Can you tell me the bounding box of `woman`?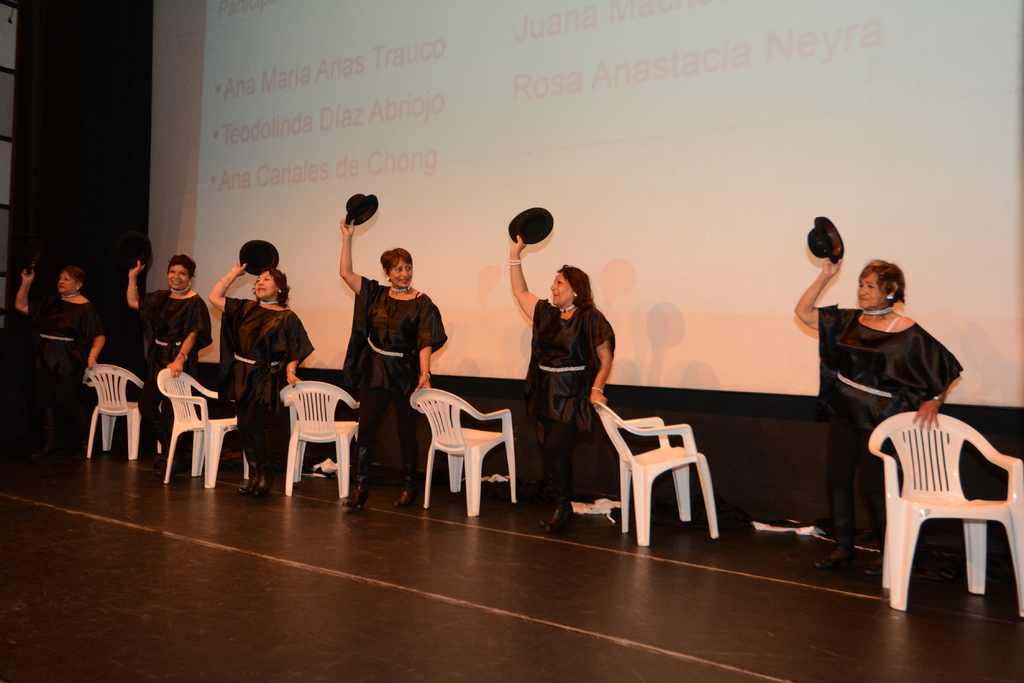
{"left": 339, "top": 216, "right": 448, "bottom": 516}.
